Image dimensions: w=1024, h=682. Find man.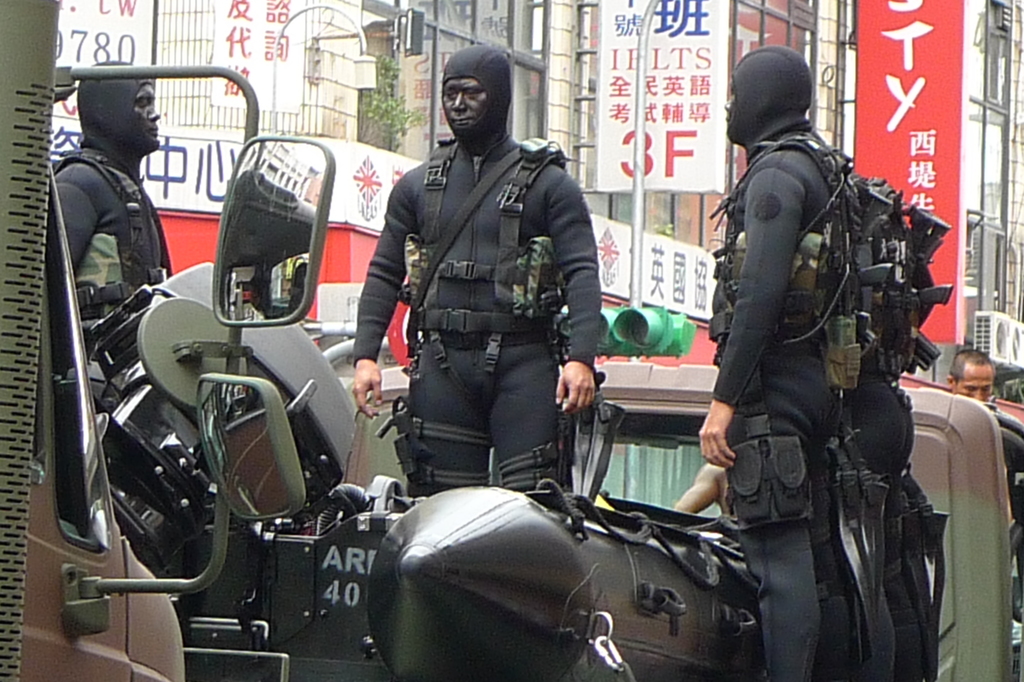
<bbox>352, 79, 609, 514</bbox>.
